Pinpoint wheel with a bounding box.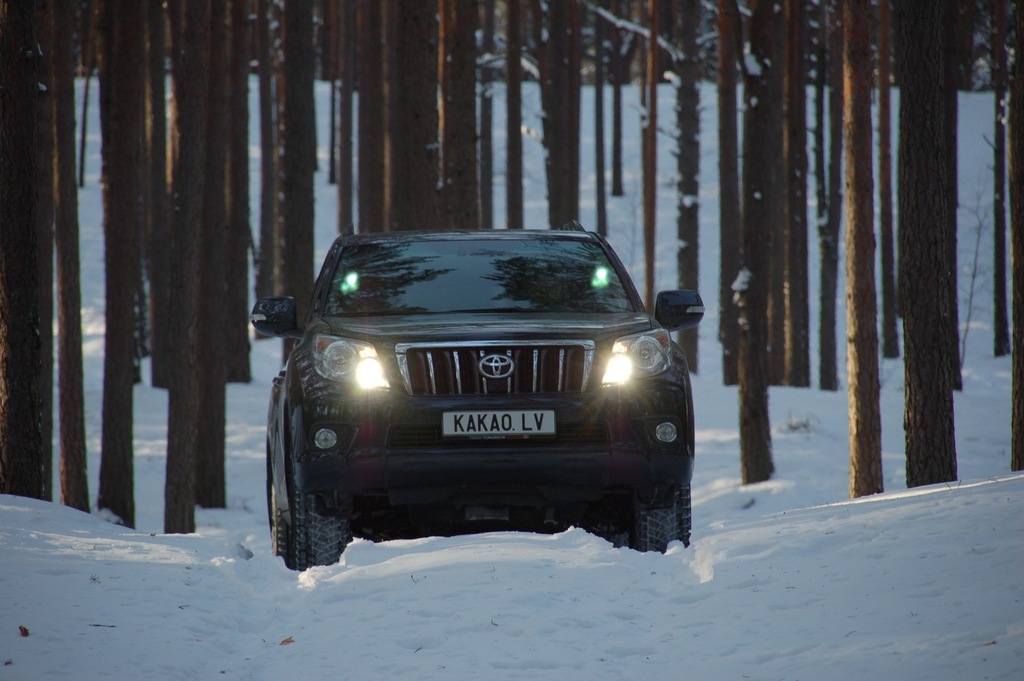
[268,481,295,568].
